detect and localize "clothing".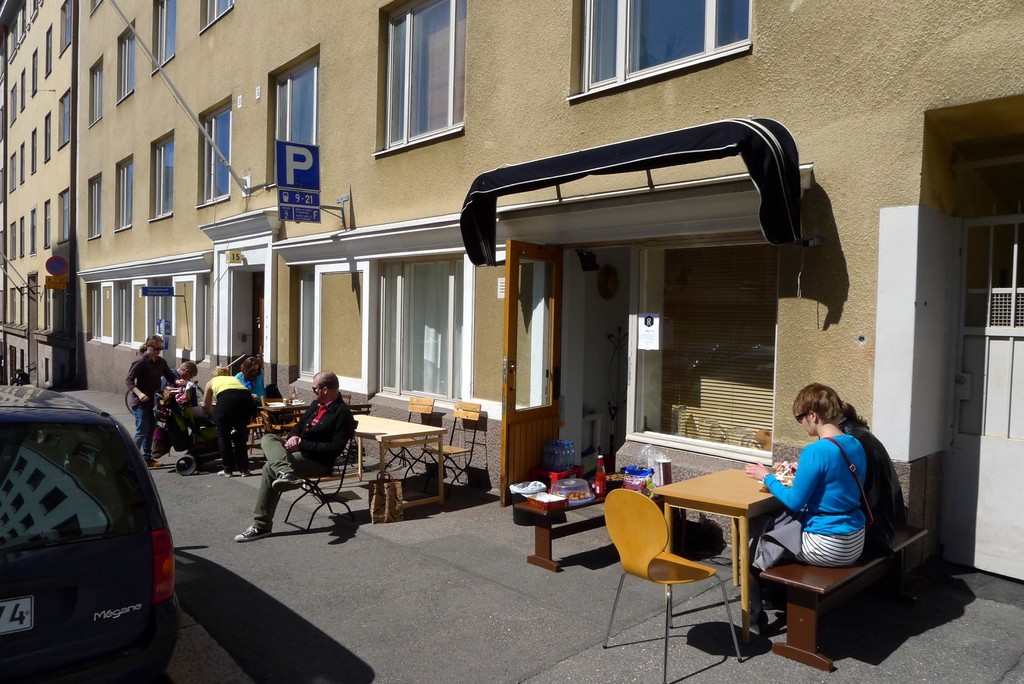
Localized at box=[212, 375, 255, 474].
